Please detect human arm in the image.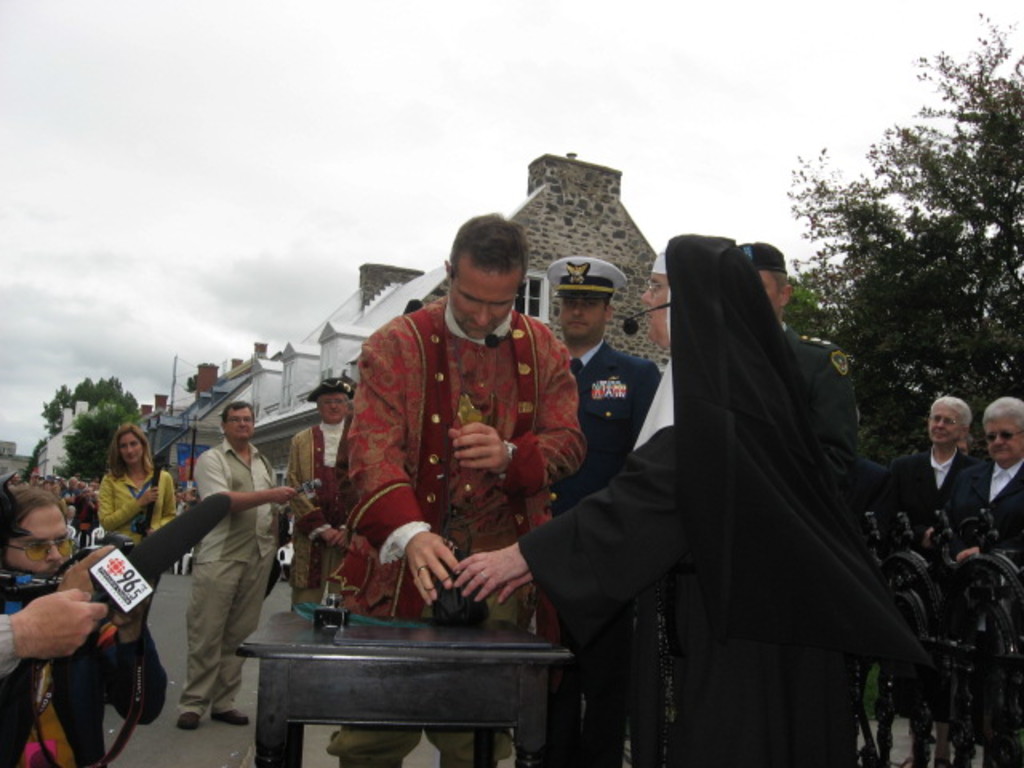
{"left": 635, "top": 357, "right": 659, "bottom": 456}.
